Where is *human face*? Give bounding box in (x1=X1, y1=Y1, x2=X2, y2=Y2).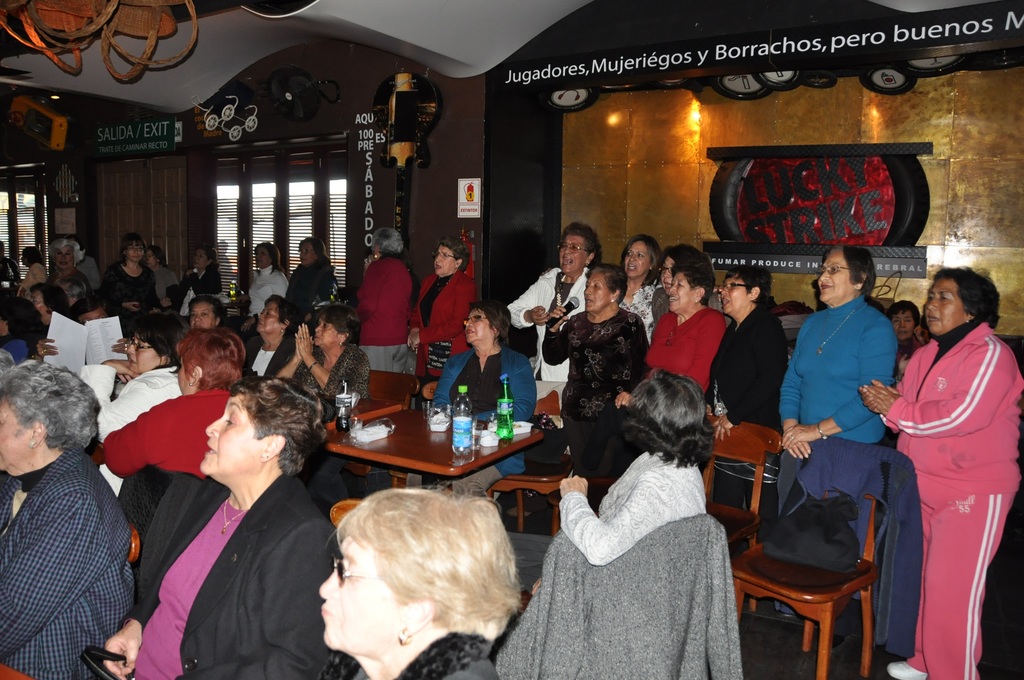
(x1=434, y1=243, x2=456, y2=272).
